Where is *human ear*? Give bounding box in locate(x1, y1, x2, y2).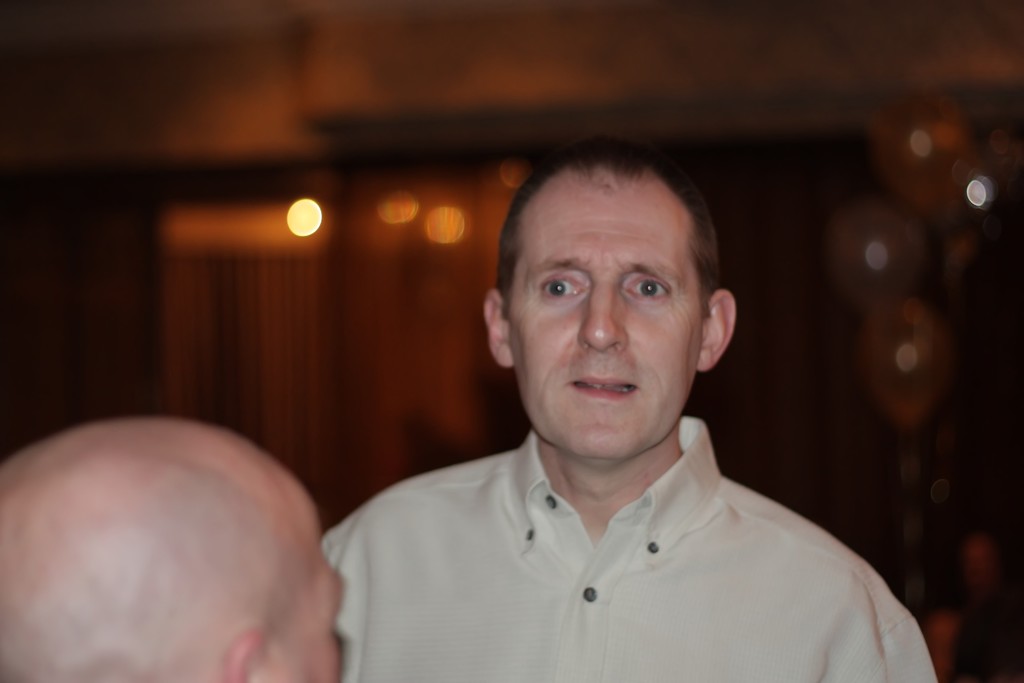
locate(227, 632, 262, 681).
